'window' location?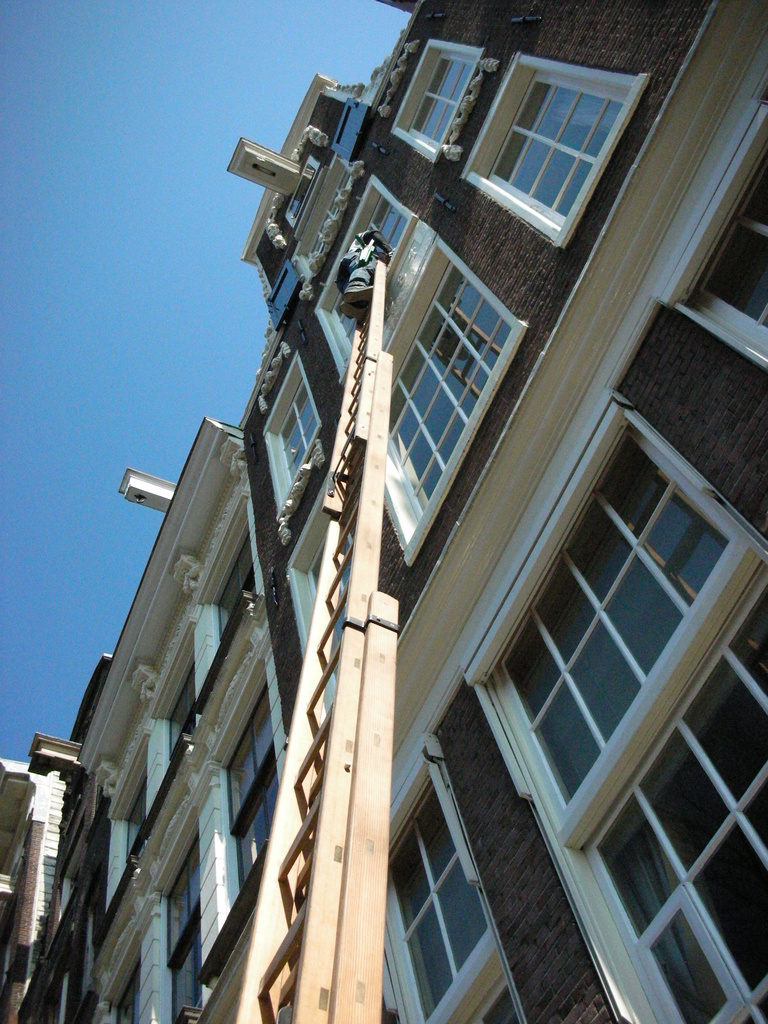
BBox(383, 240, 520, 520)
